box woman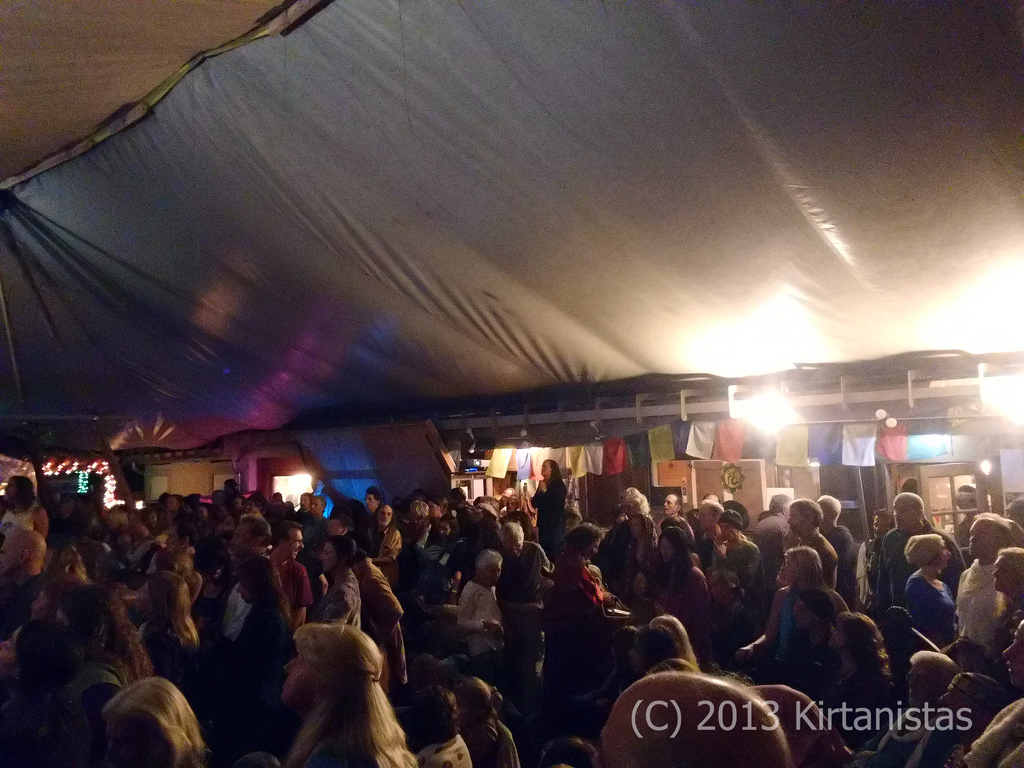
left=285, top=621, right=418, bottom=767
